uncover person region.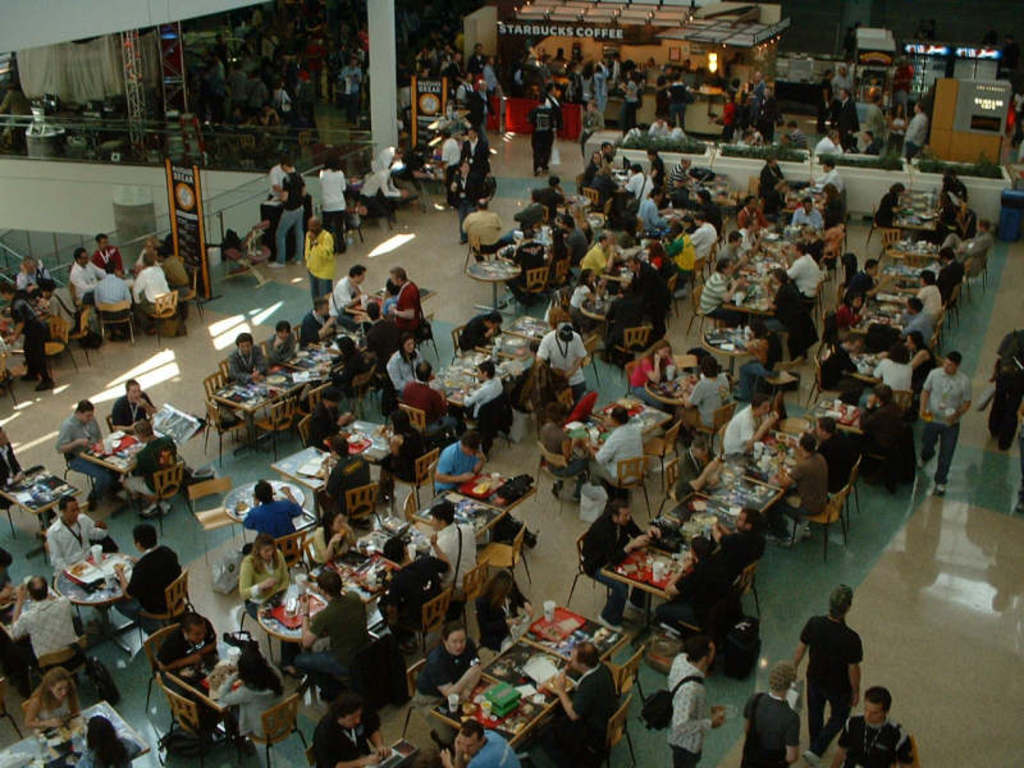
Uncovered: (left=311, top=506, right=355, bottom=557).
